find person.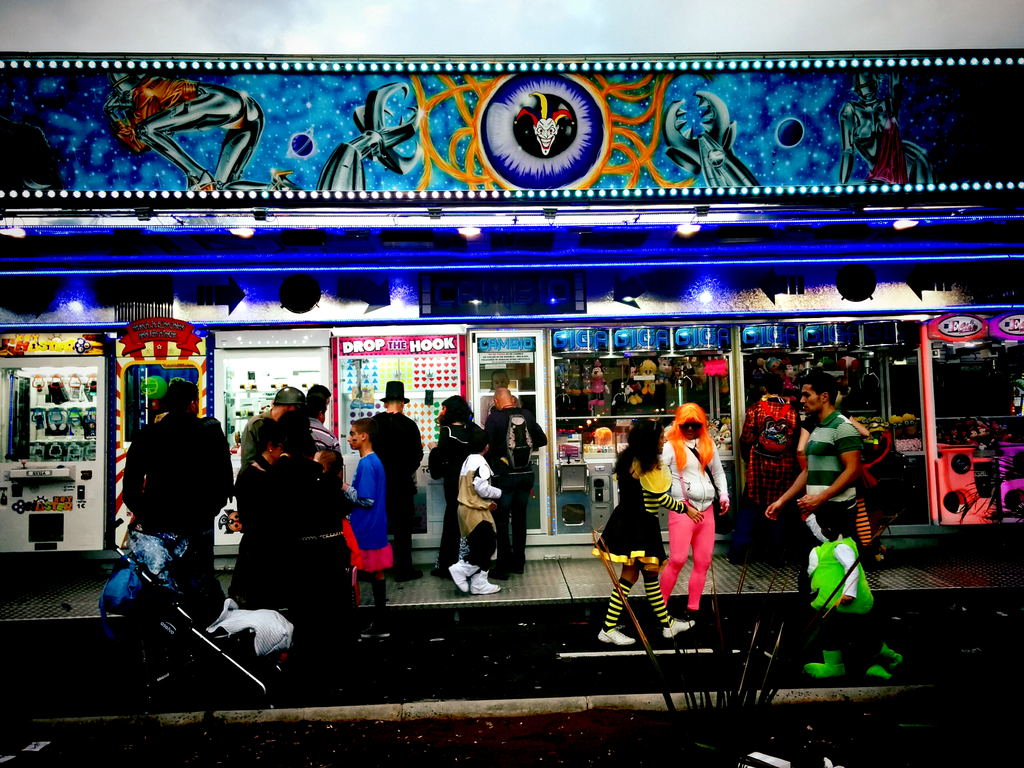
box(809, 499, 897, 687).
